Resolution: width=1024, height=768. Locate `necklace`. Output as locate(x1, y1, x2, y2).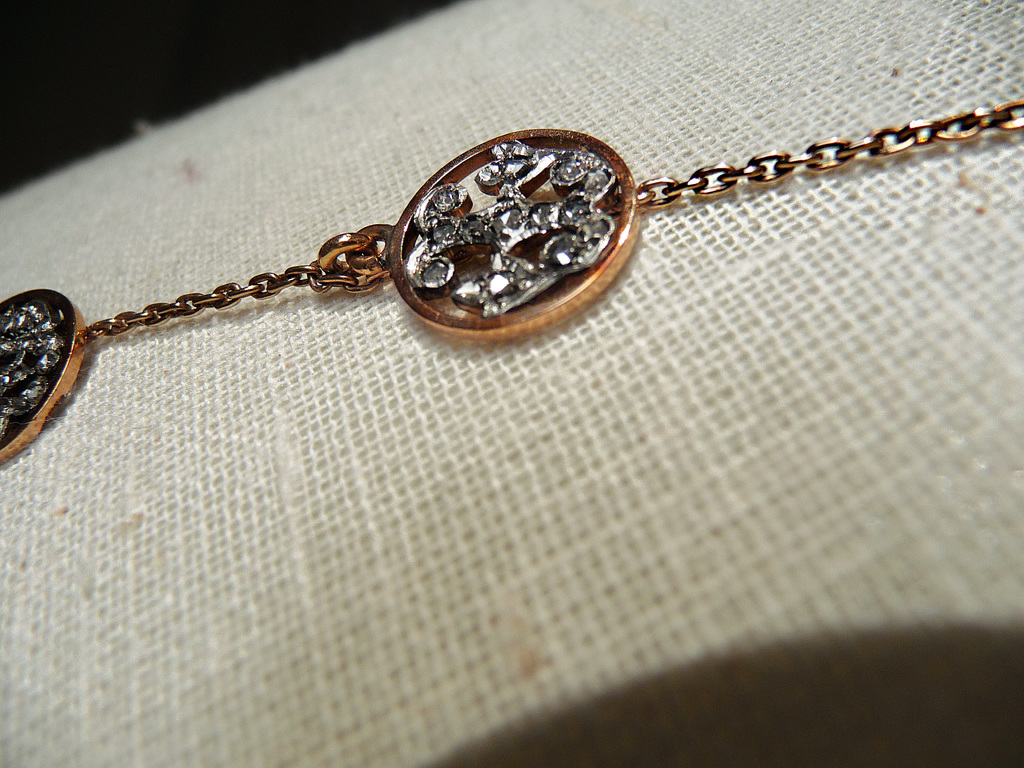
locate(0, 60, 1023, 475).
